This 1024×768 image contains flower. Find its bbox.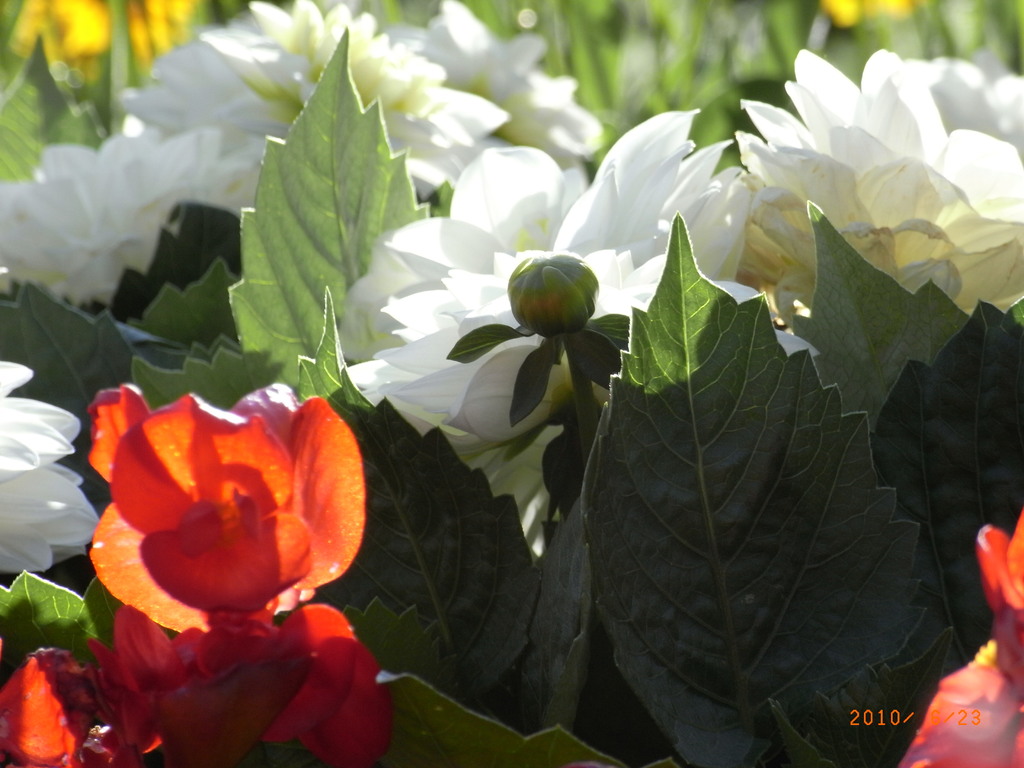
crop(1, 361, 86, 572).
